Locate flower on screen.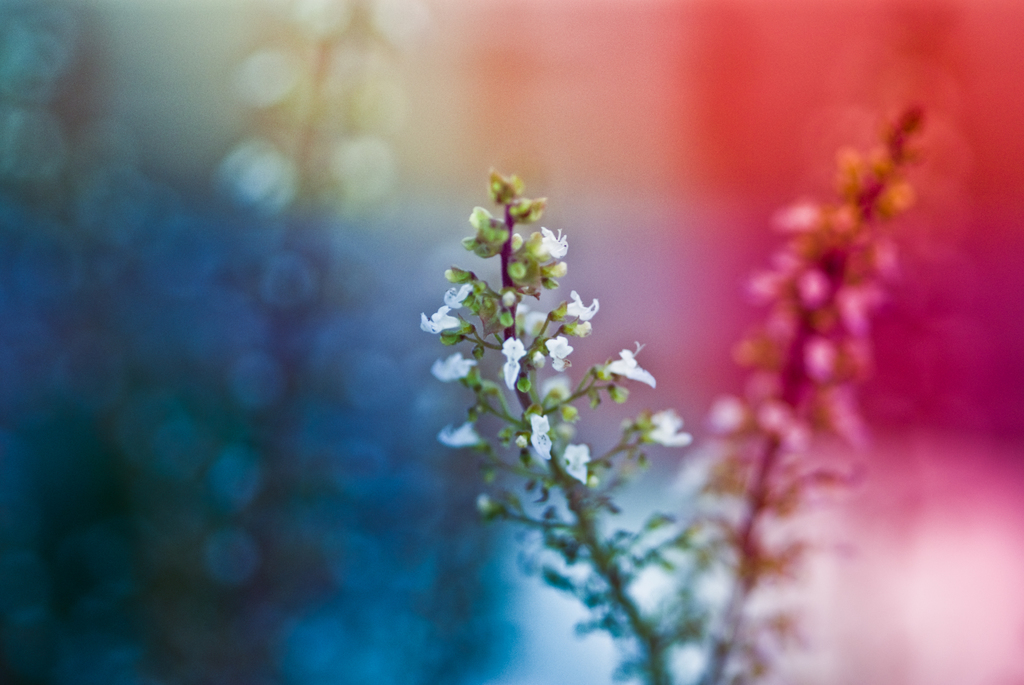
On screen at bbox=(529, 410, 551, 462).
